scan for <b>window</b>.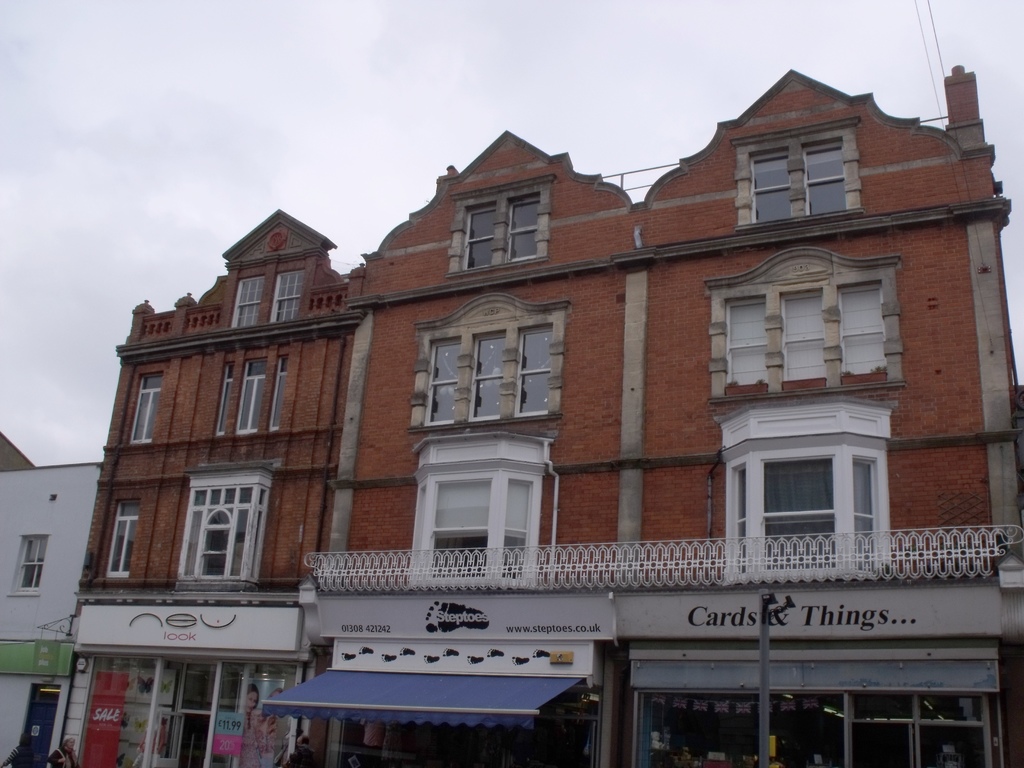
Scan result: 131, 373, 161, 441.
